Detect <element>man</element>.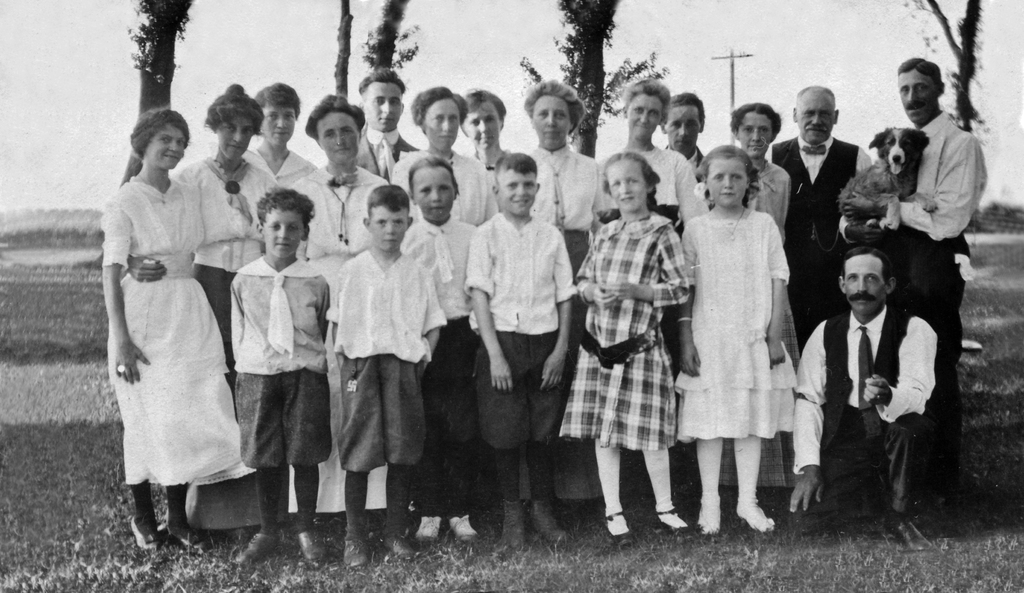
Detected at bbox=[659, 88, 705, 174].
